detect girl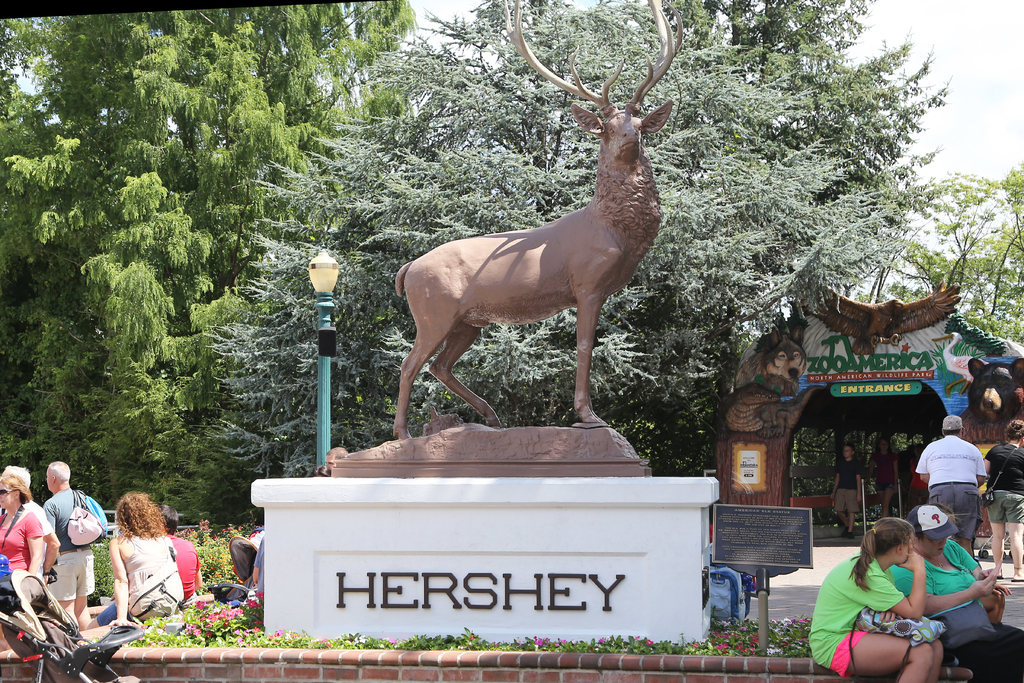
[808,518,946,682]
